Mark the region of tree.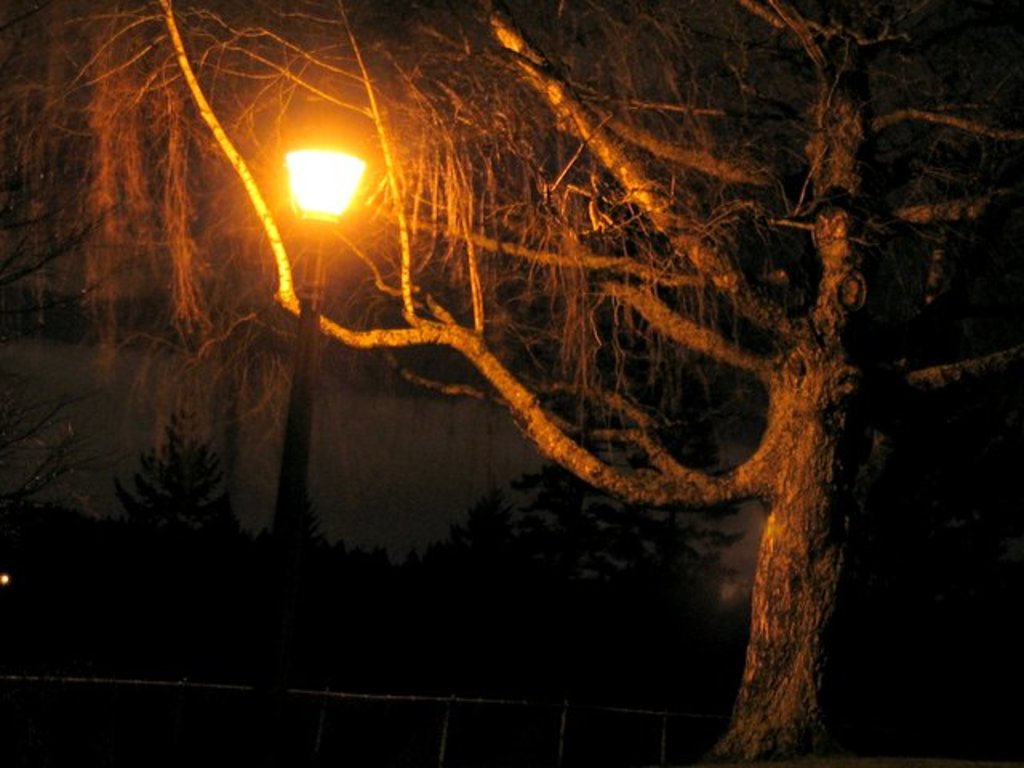
Region: [8,0,1022,766].
